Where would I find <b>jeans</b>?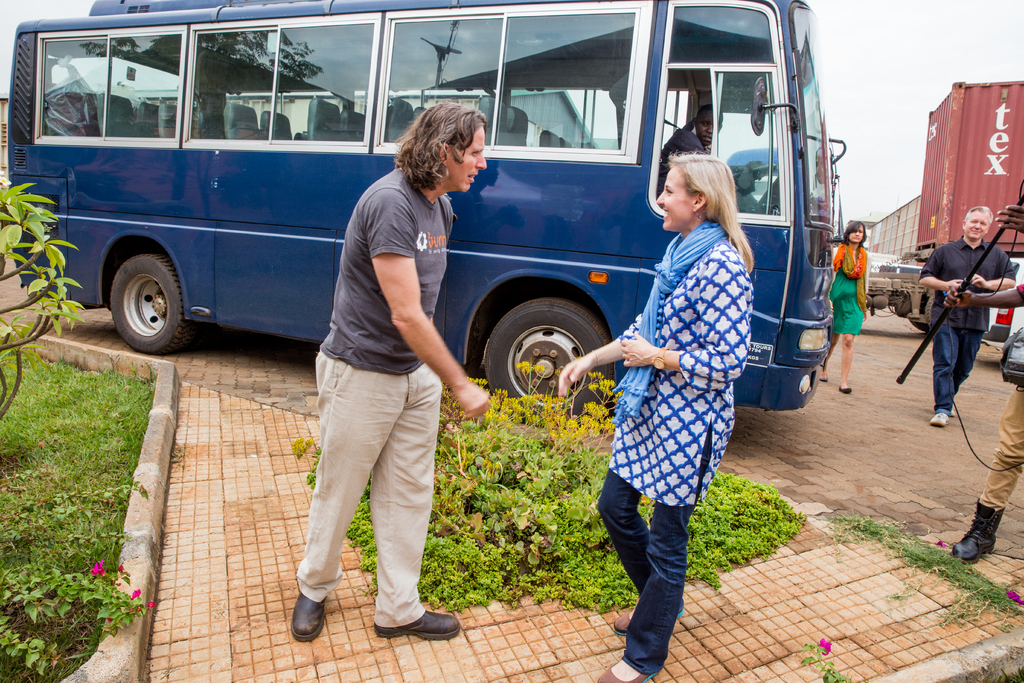
At 299, 348, 438, 625.
